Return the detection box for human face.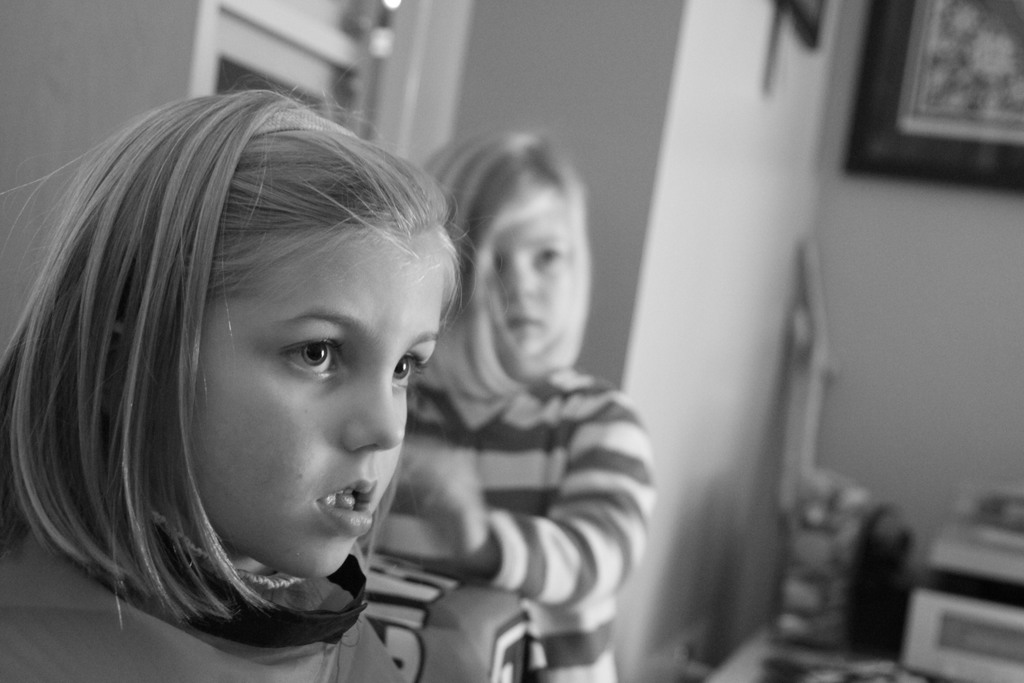
box(205, 228, 449, 583).
